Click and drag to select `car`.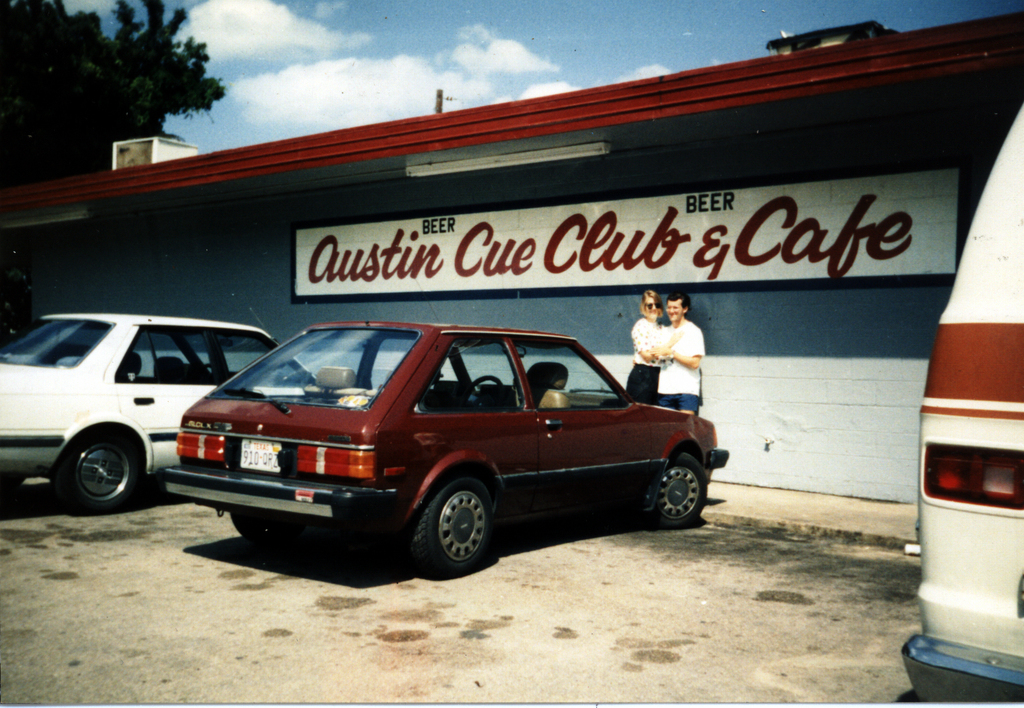
Selection: region(162, 324, 730, 585).
